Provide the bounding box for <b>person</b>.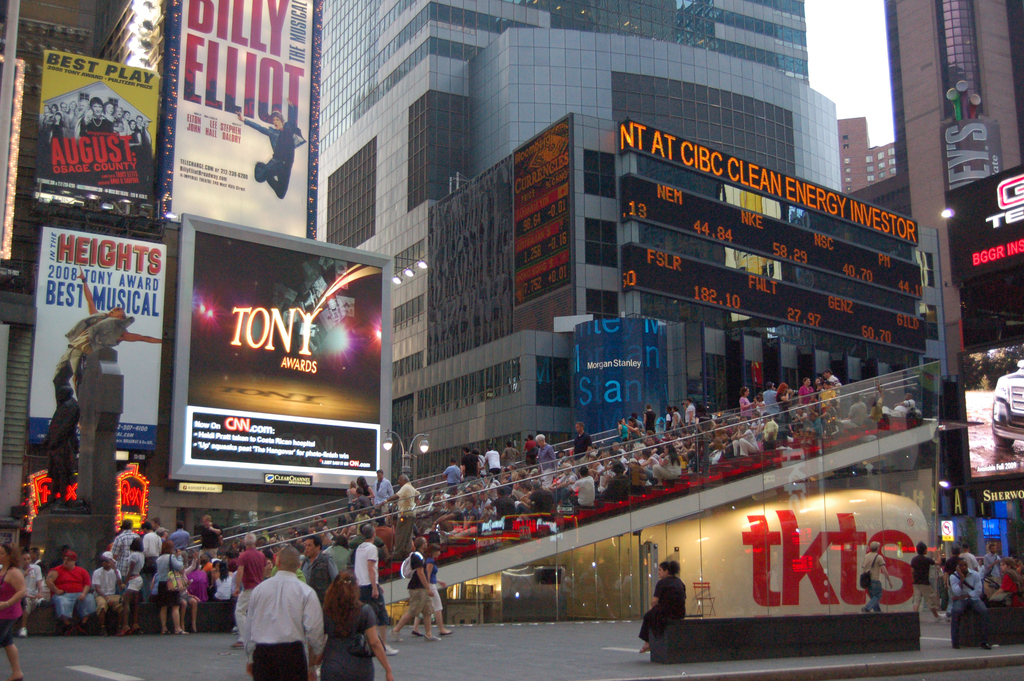
858,539,897,619.
